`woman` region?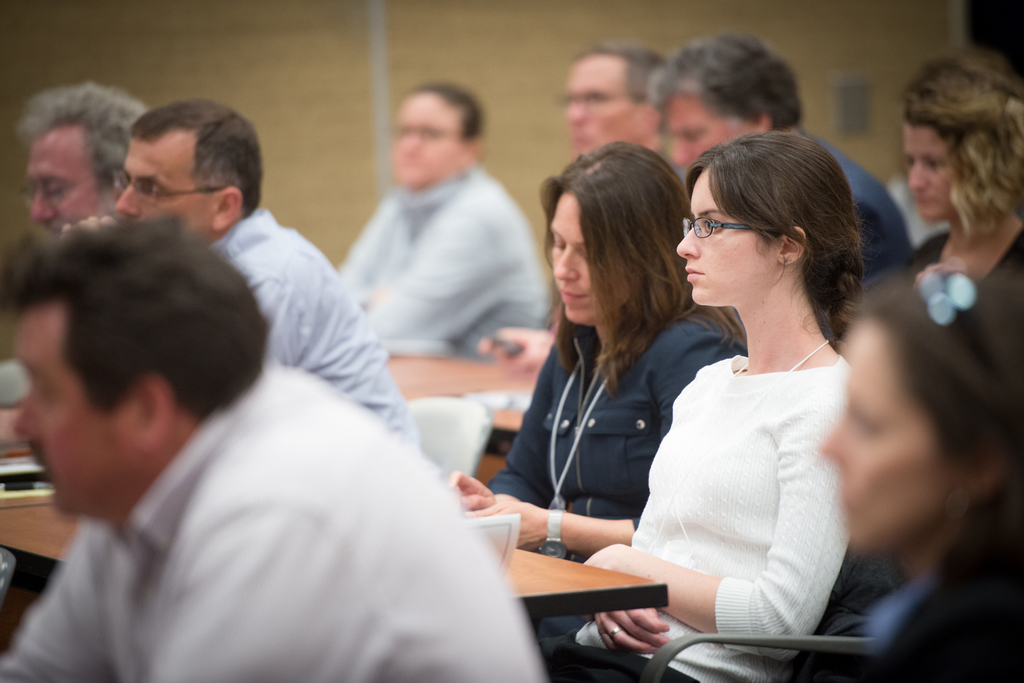
Rect(438, 147, 757, 640)
